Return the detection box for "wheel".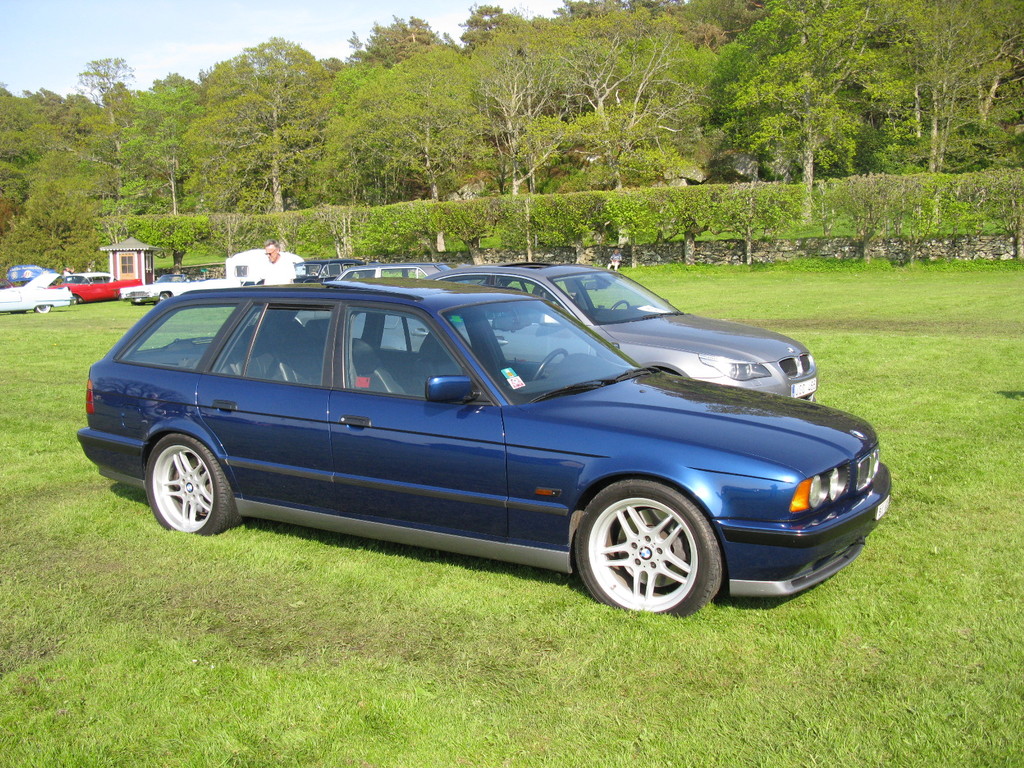
bbox(608, 298, 630, 308).
